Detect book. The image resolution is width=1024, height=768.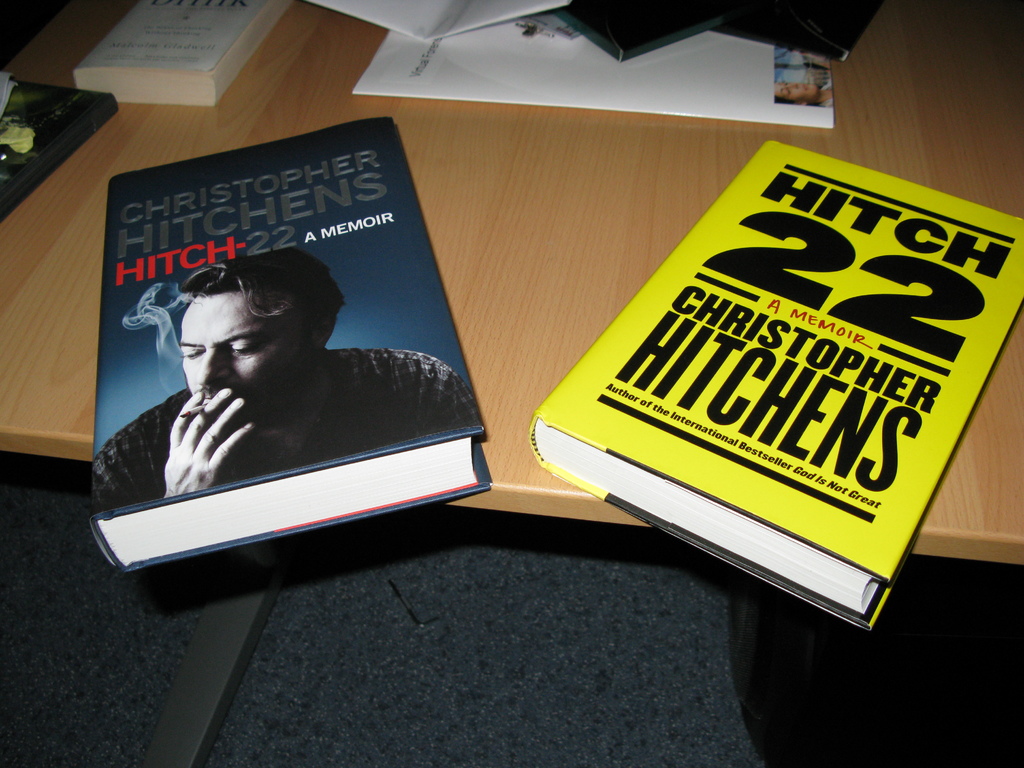
[x1=0, y1=67, x2=124, y2=232].
